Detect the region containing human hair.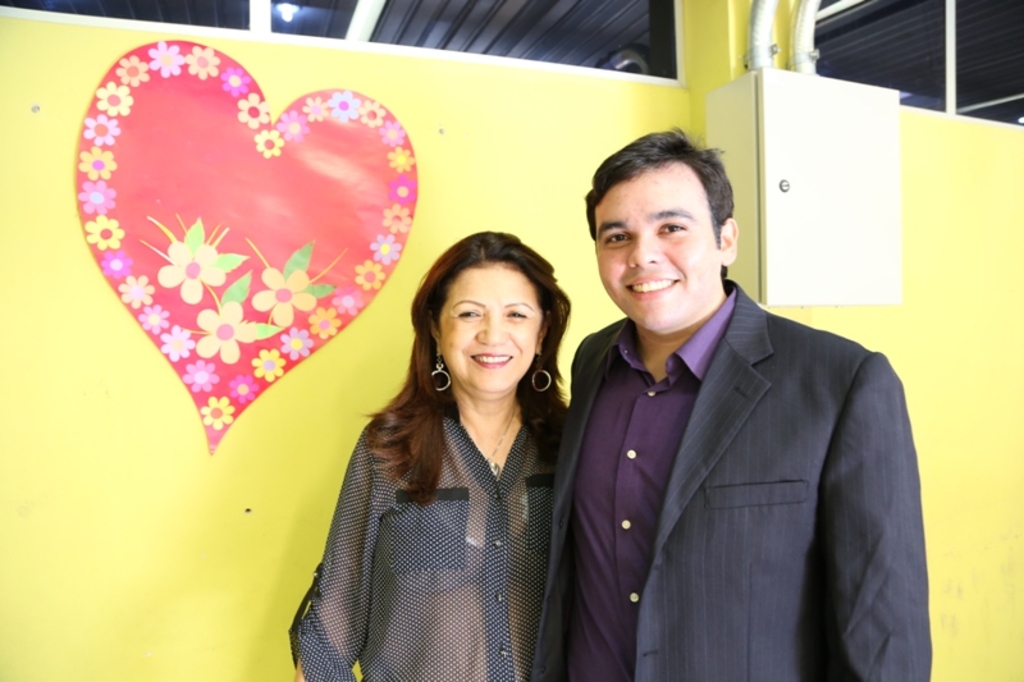
bbox=(392, 230, 570, 463).
